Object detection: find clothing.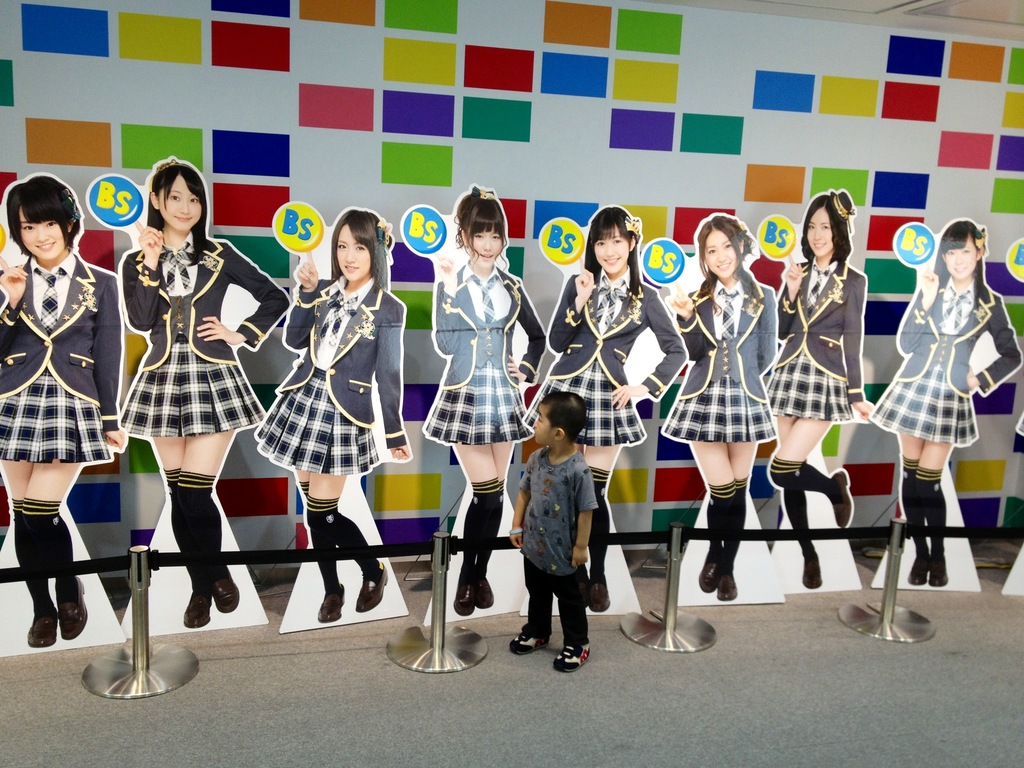
<bbox>524, 266, 692, 581</bbox>.
